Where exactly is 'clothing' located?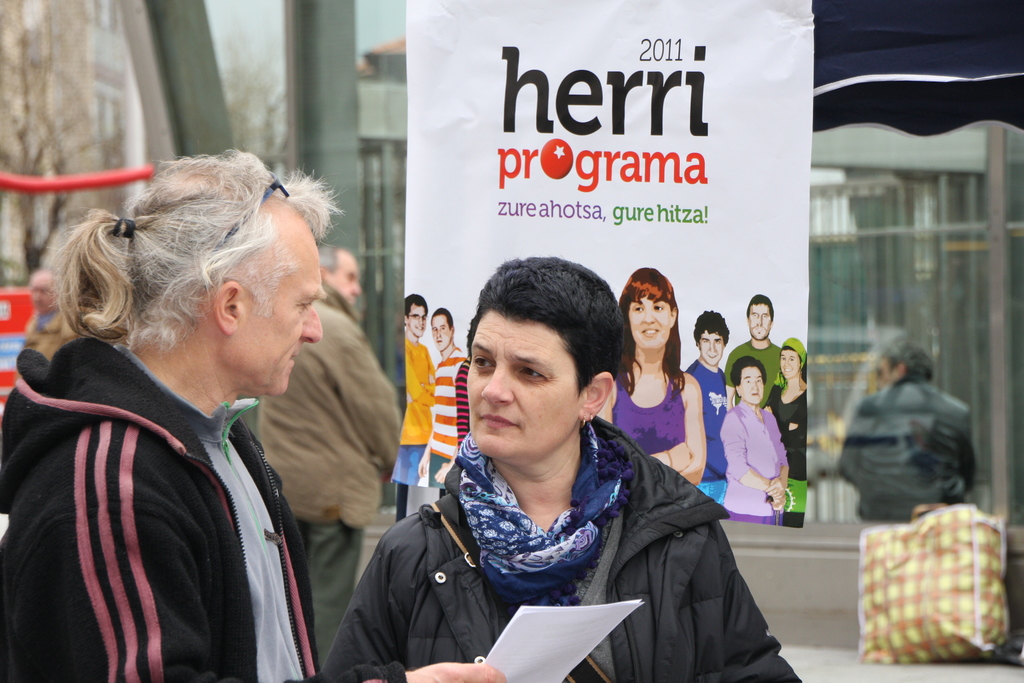
Its bounding box is BBox(678, 352, 739, 470).
